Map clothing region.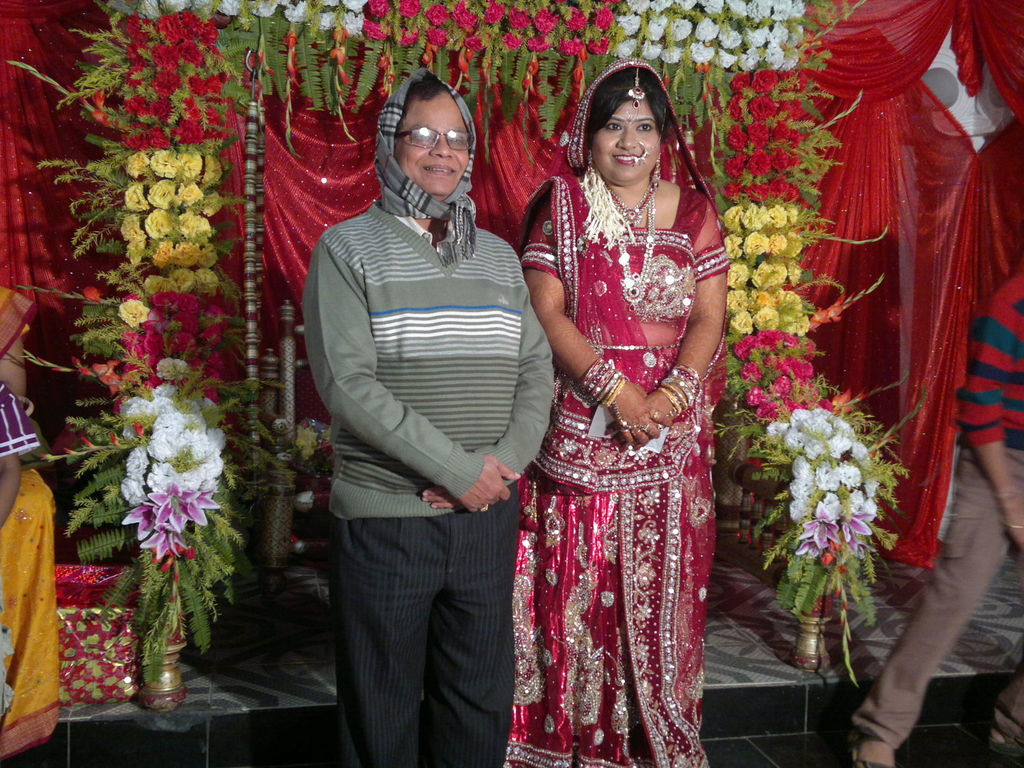
Mapped to left=850, top=265, right=1023, bottom=752.
